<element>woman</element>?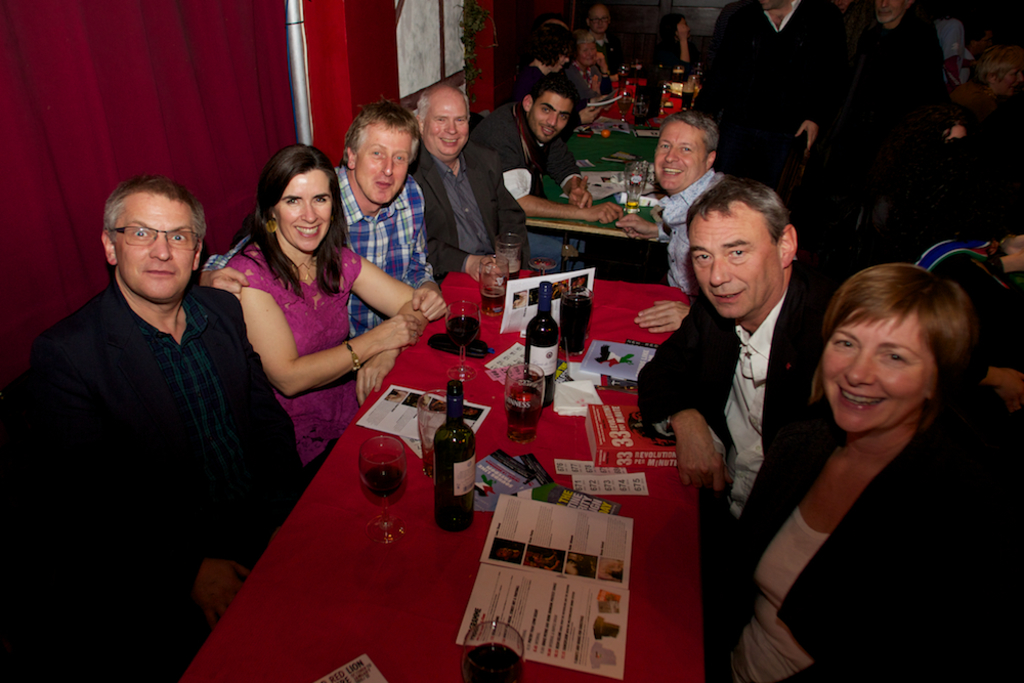
rect(515, 18, 615, 135)
